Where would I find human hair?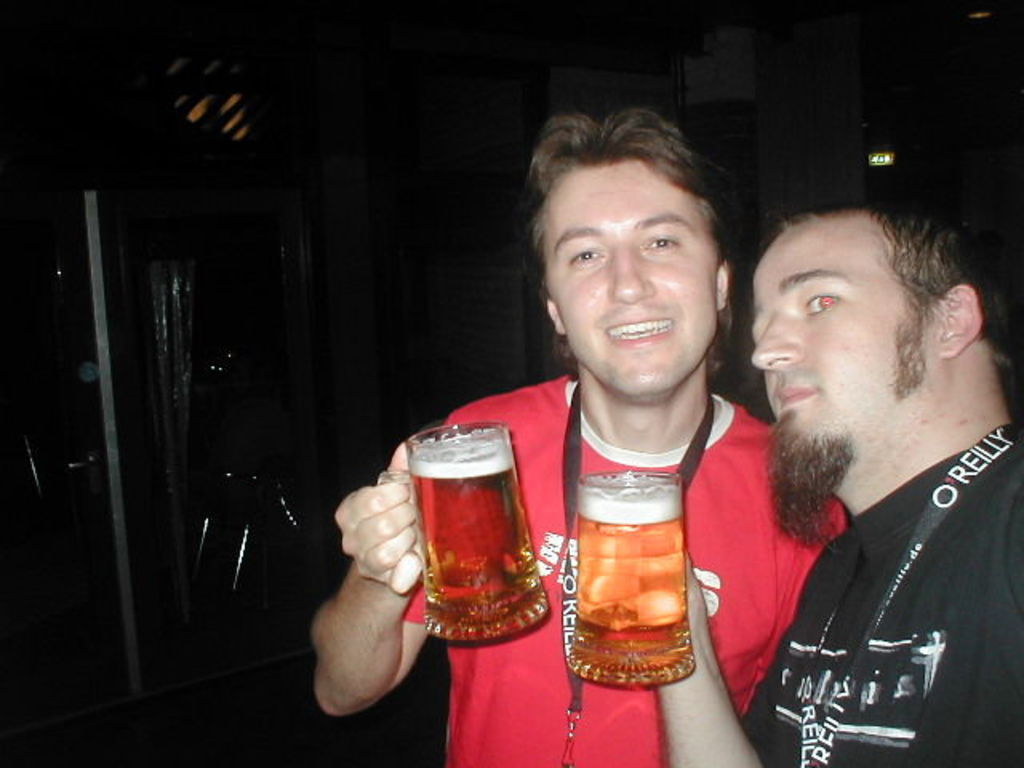
At [512,98,749,325].
